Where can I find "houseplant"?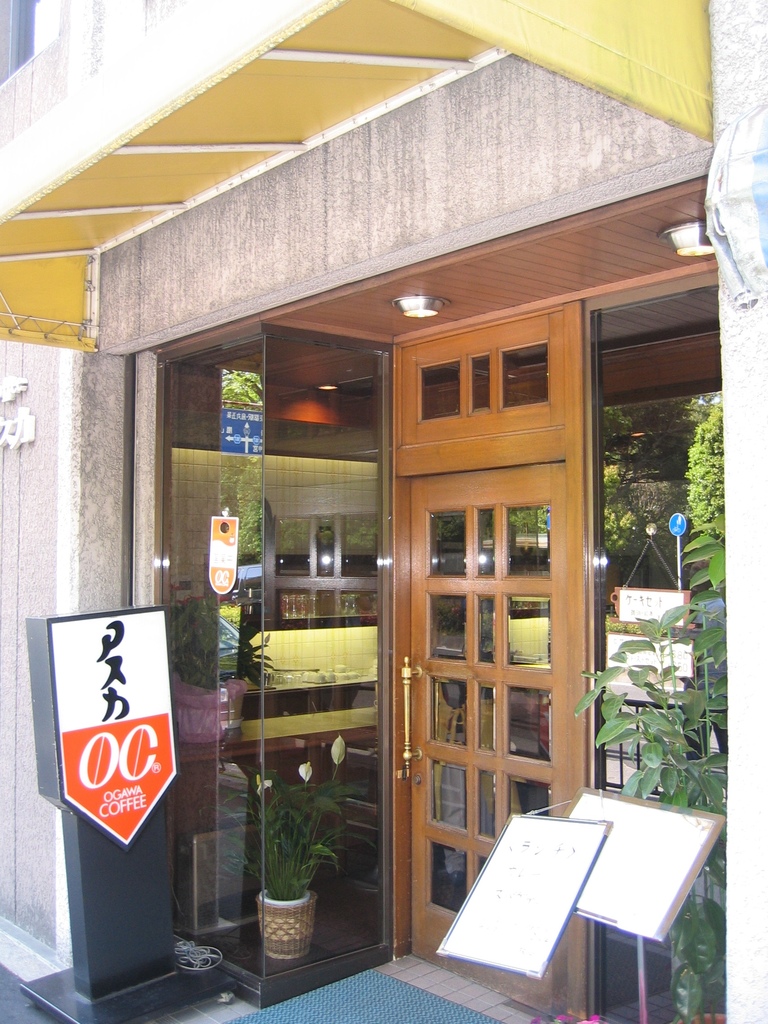
You can find it at region(161, 579, 280, 746).
